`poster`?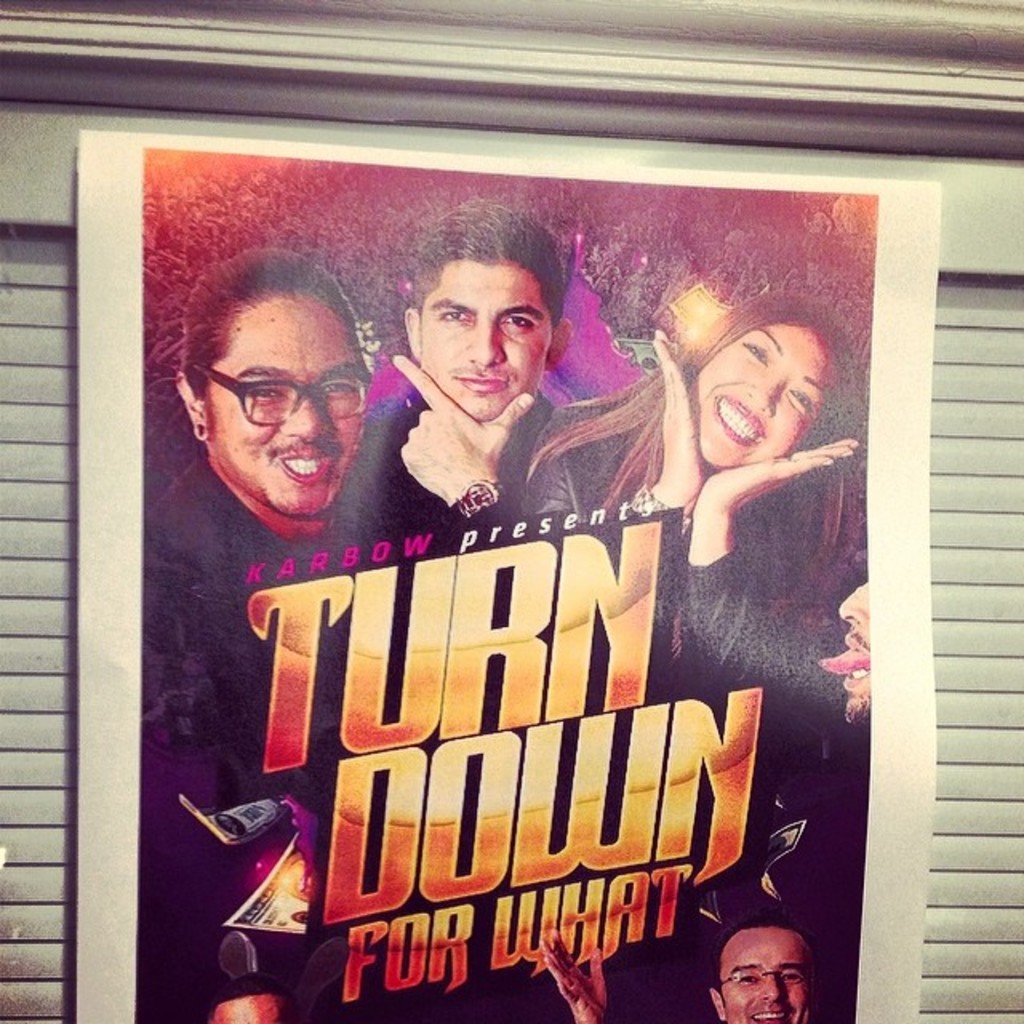
pyautogui.locateOnScreen(74, 126, 942, 1022)
